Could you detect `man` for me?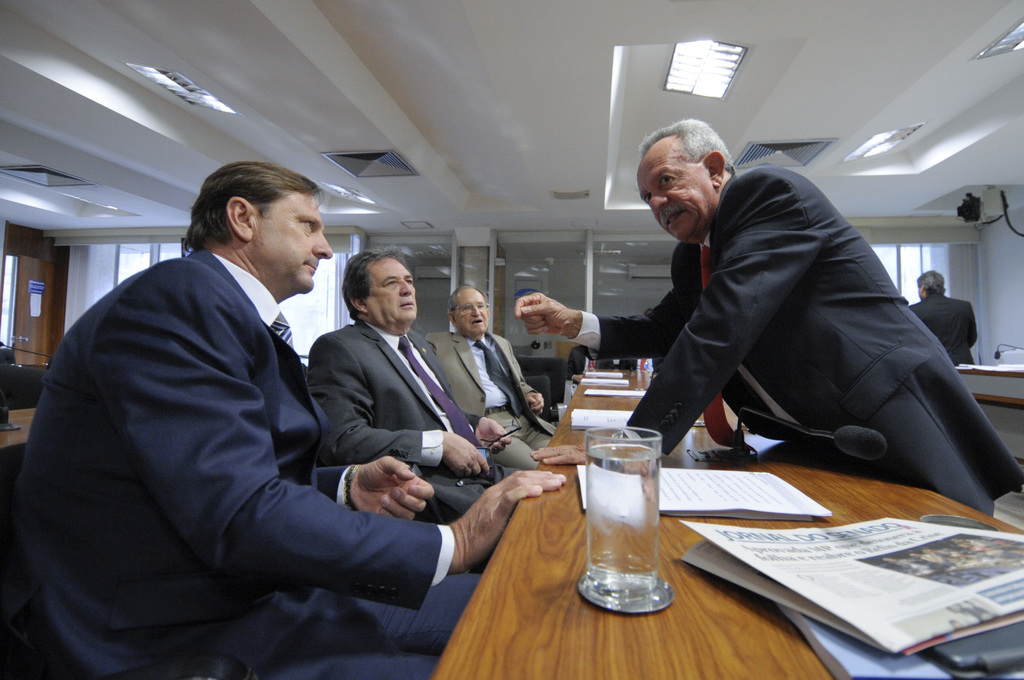
Detection result: pyautogui.locateOnScreen(404, 280, 563, 461).
